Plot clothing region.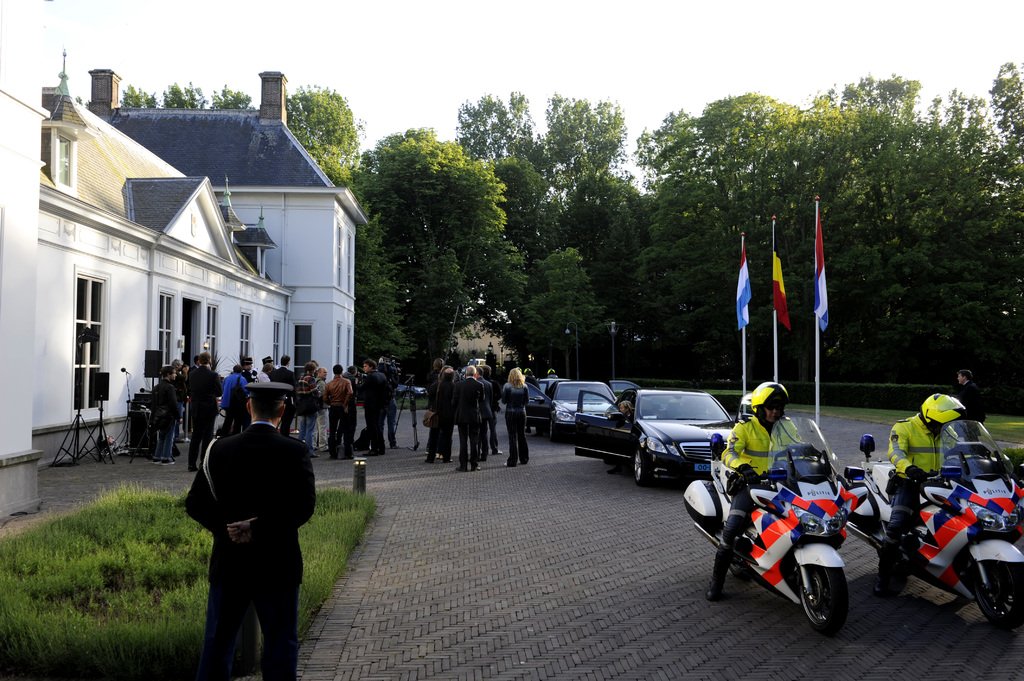
Plotted at region(175, 393, 312, 655).
